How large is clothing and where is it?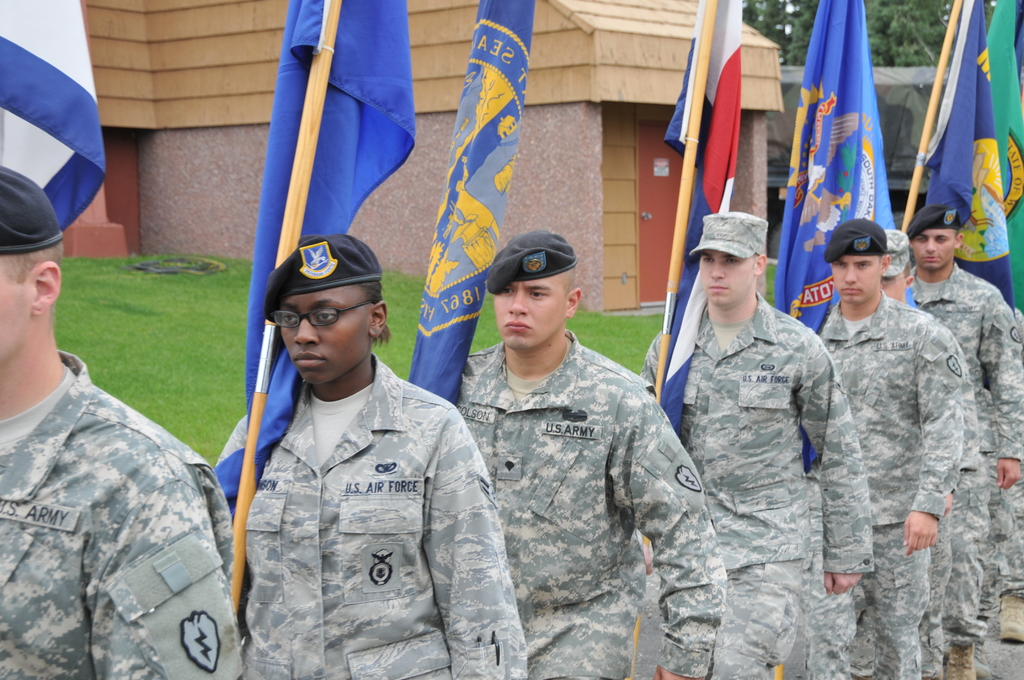
Bounding box: bbox=[1003, 482, 1023, 595].
